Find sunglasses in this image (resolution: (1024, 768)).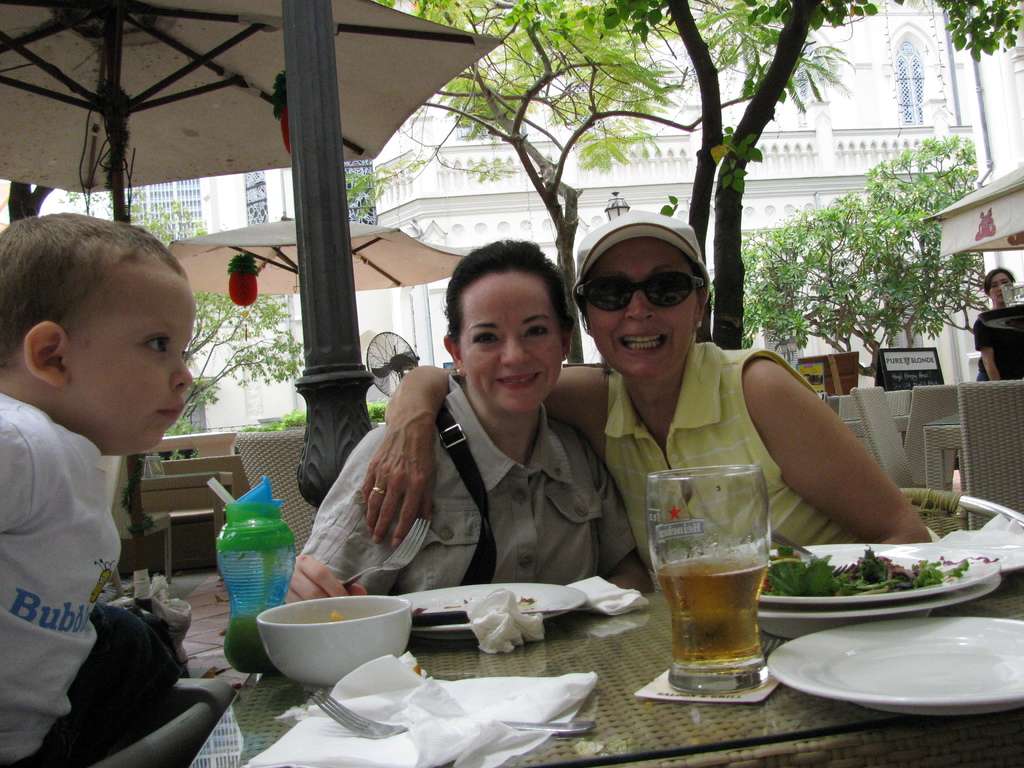
[577,273,705,318].
